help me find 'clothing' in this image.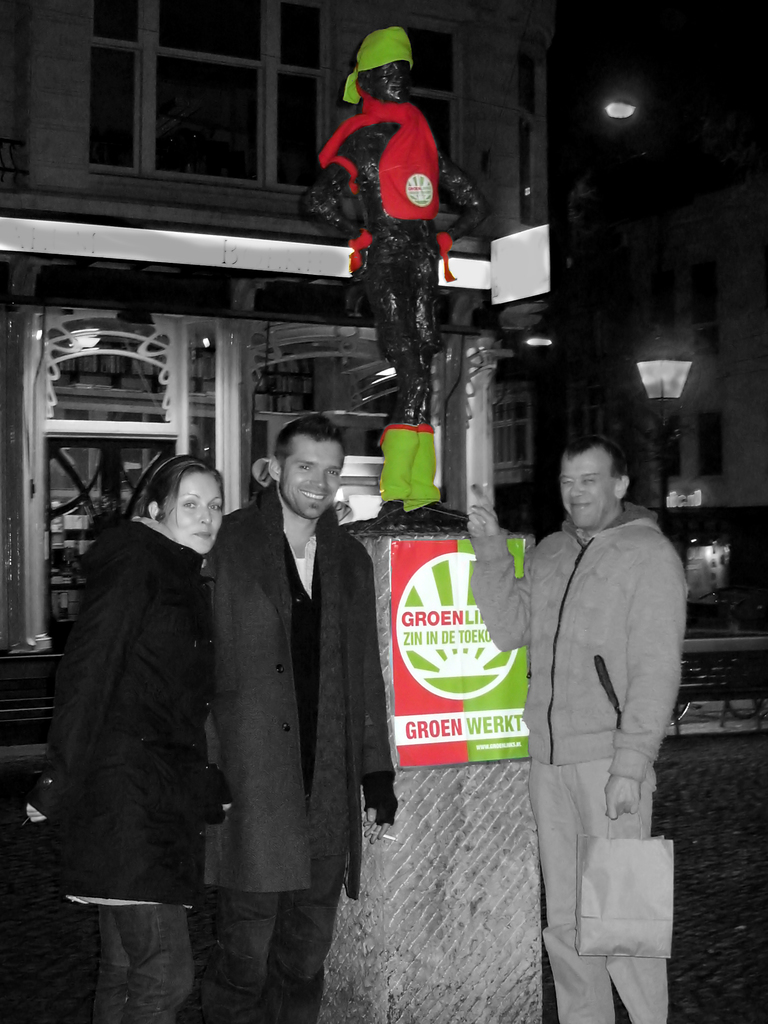
Found it: 504/441/705/964.
